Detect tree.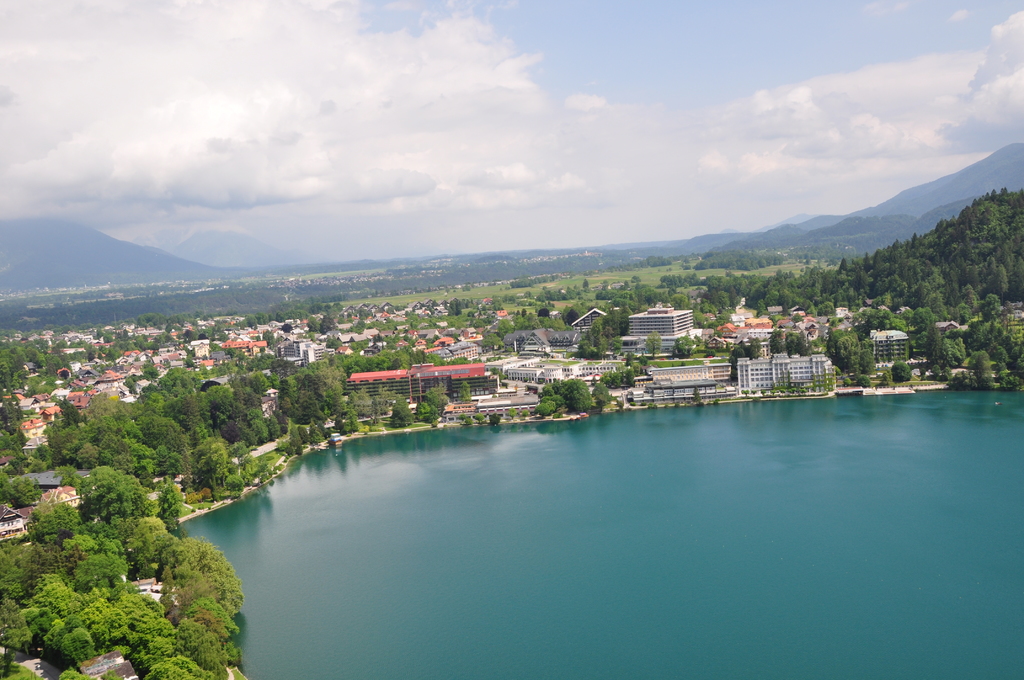
Detected at Rect(445, 298, 465, 318).
